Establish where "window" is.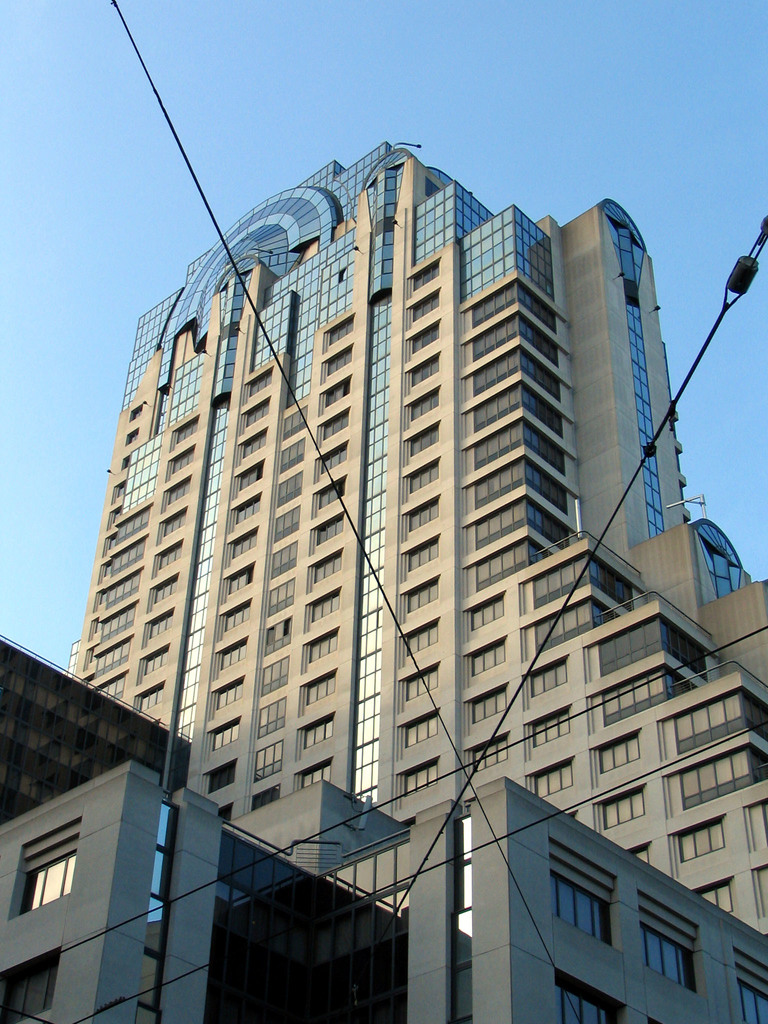
Established at x1=216 y1=680 x2=243 y2=710.
